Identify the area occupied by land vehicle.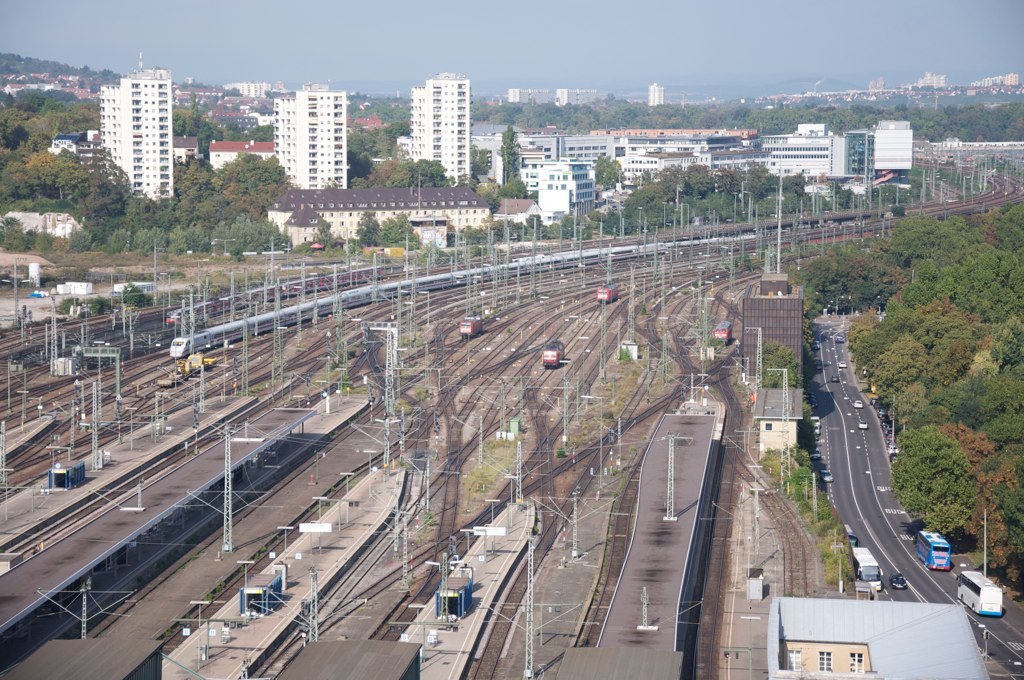
Area: {"left": 913, "top": 529, "right": 951, "bottom": 572}.
